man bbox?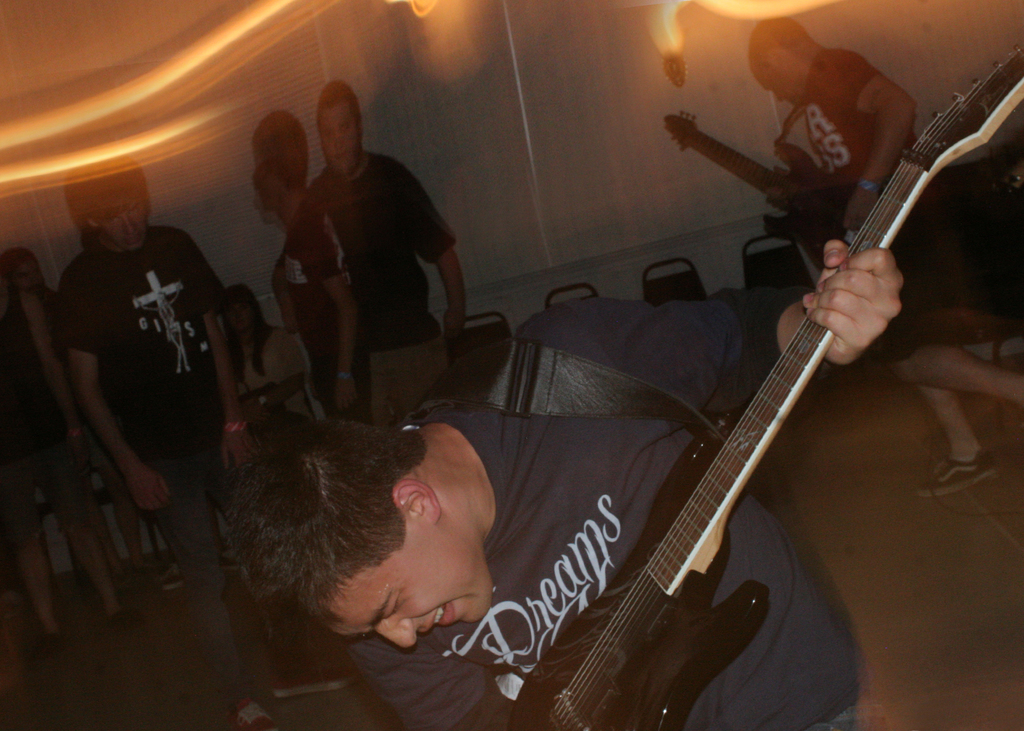
(40,157,246,577)
